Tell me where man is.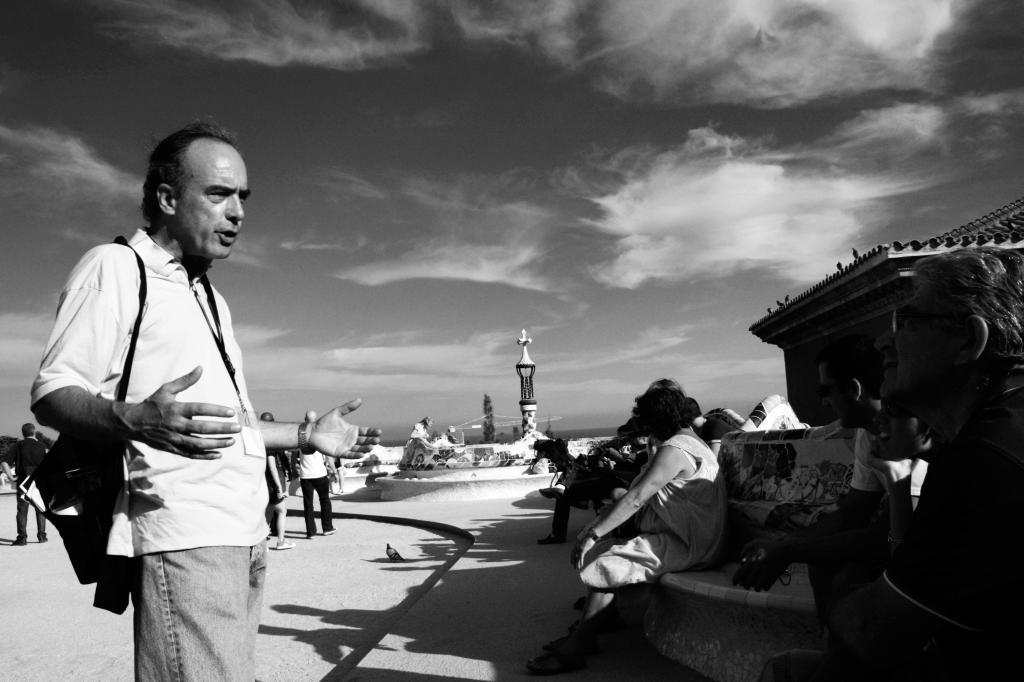
man is at <region>293, 409, 345, 542</region>.
